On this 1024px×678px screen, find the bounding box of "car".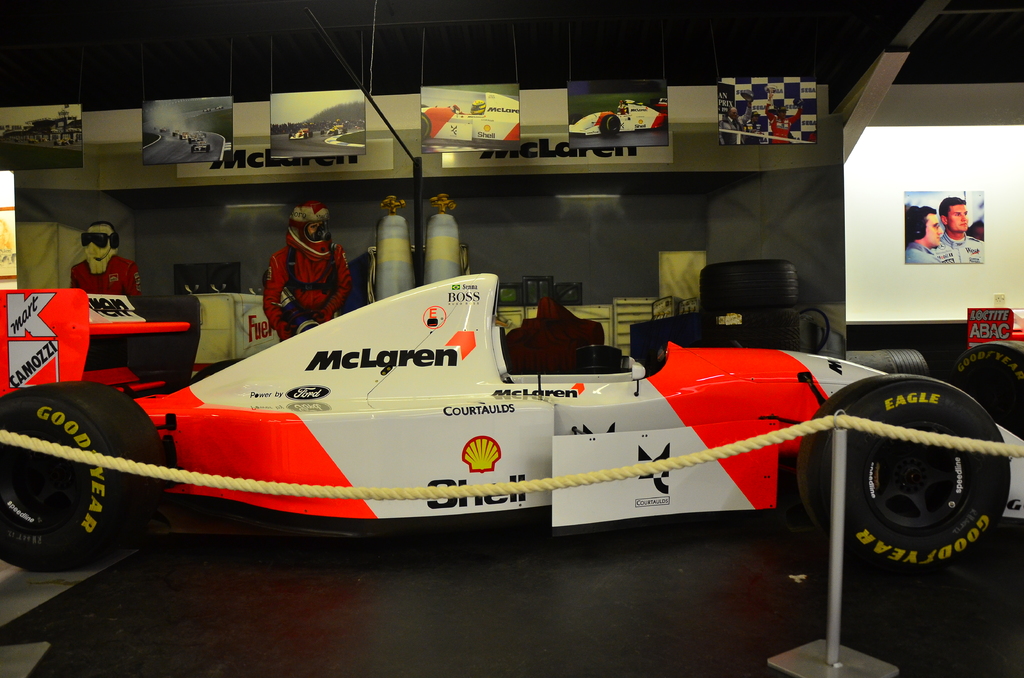
Bounding box: detection(0, 269, 1023, 571).
